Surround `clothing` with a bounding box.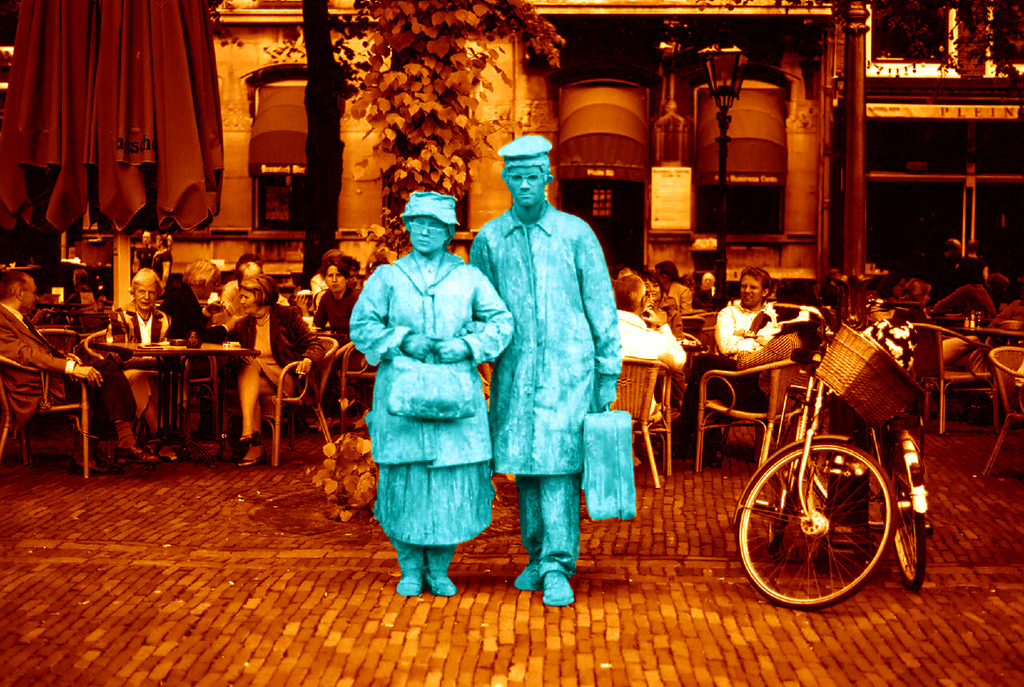
<box>466,203,625,573</box>.
